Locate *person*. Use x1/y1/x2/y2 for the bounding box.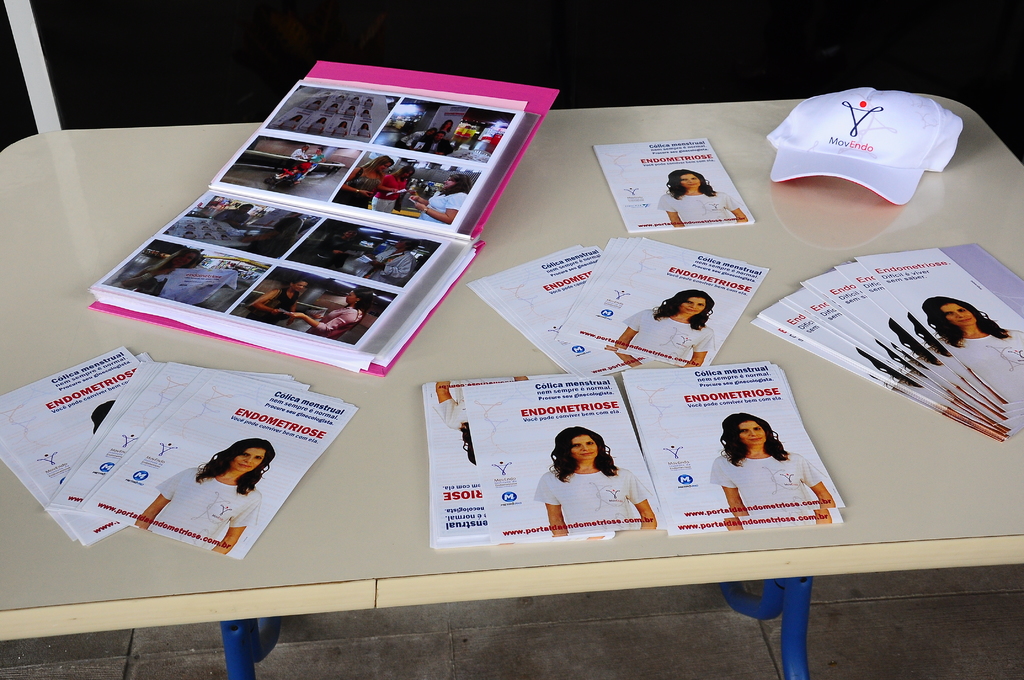
371/165/415/209.
